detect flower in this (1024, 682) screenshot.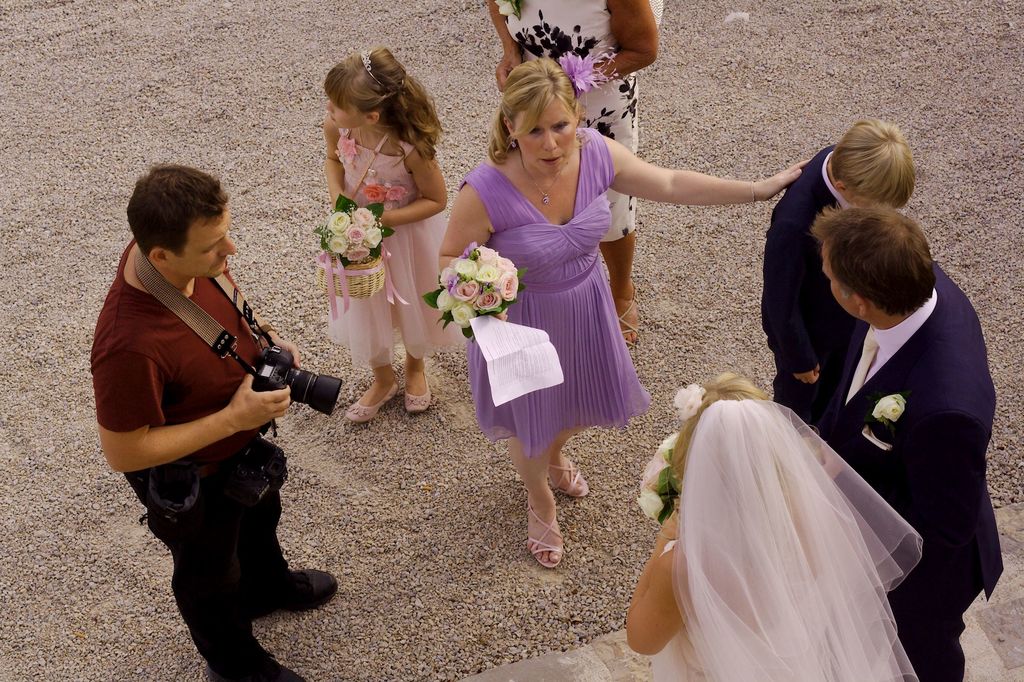
Detection: [556,47,623,91].
